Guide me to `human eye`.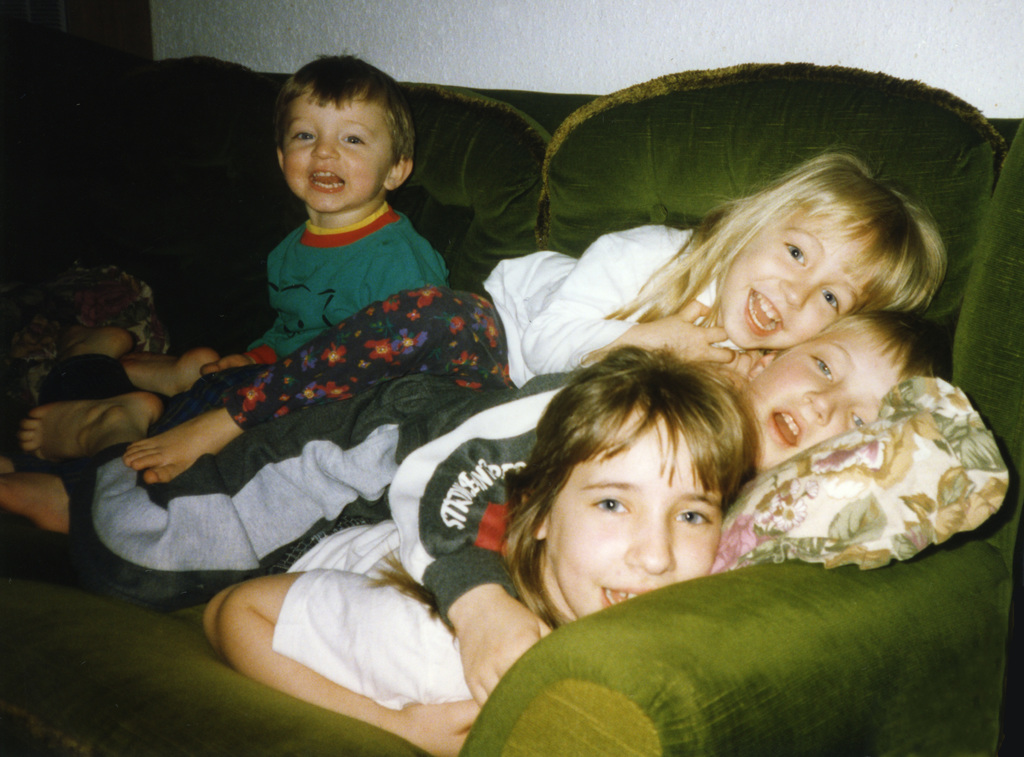
Guidance: x1=339 y1=130 x2=368 y2=147.
